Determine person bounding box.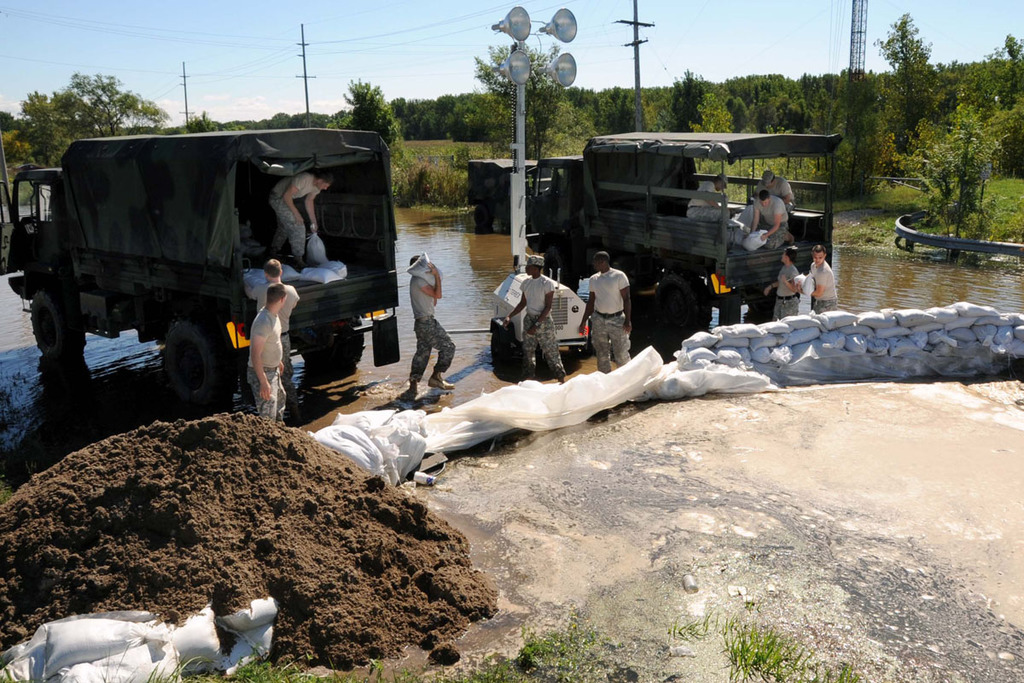
Determined: [x1=243, y1=257, x2=299, y2=421].
